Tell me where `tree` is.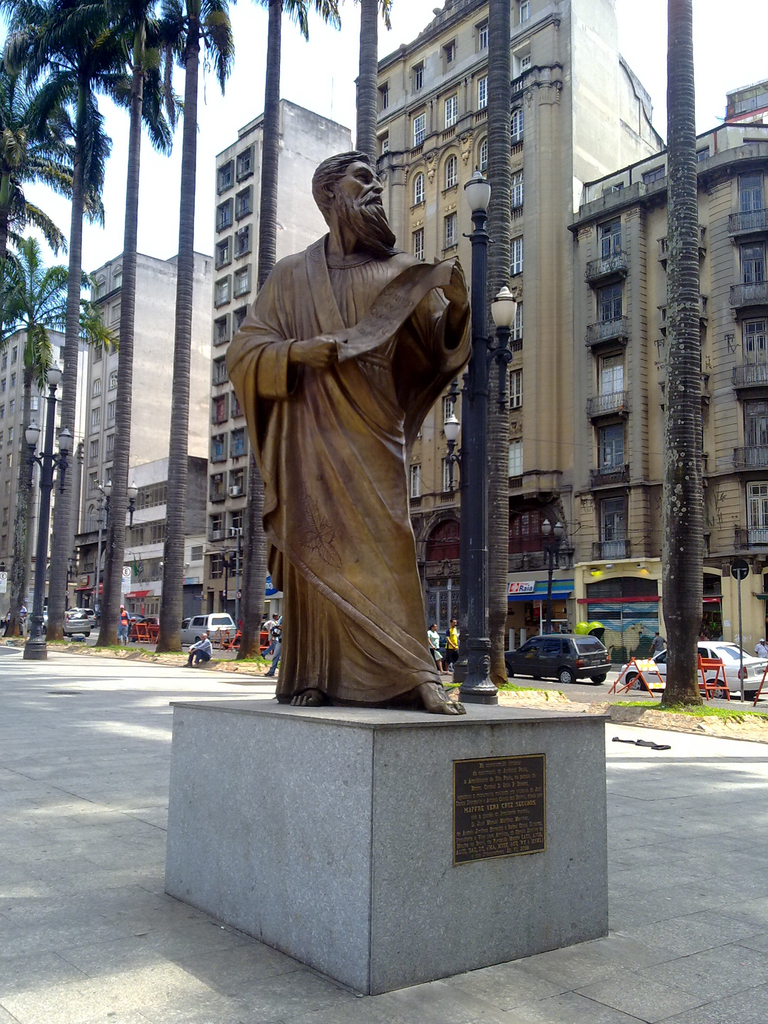
`tree` is at rect(0, 234, 103, 645).
